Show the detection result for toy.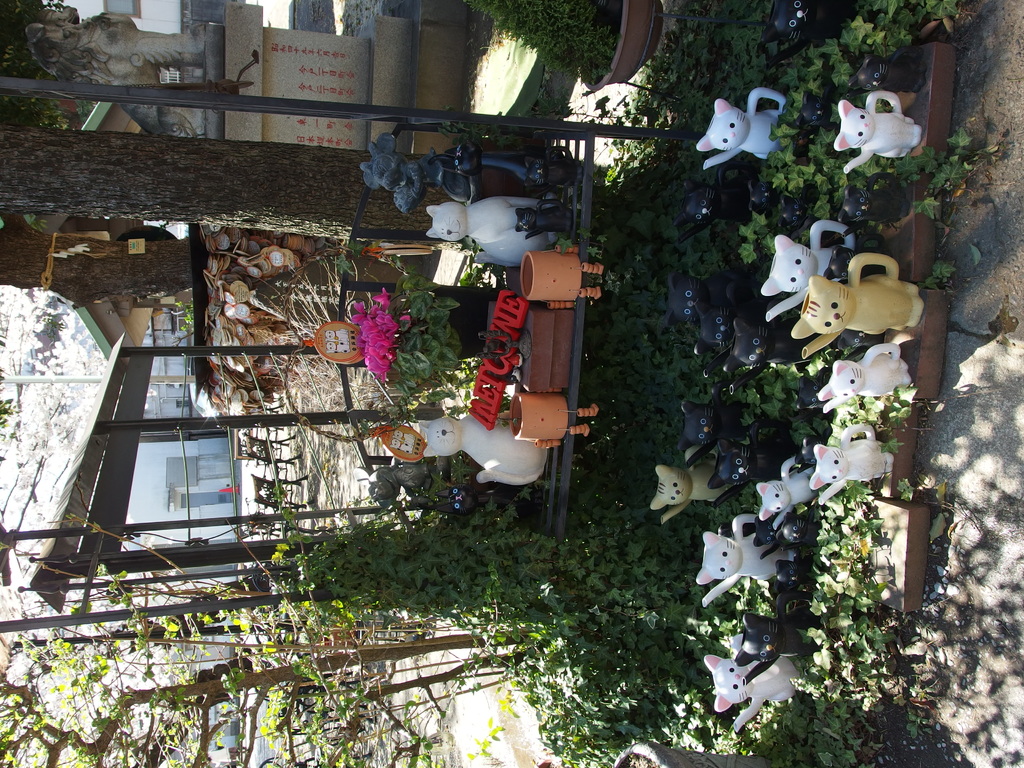
(774,558,815,588).
